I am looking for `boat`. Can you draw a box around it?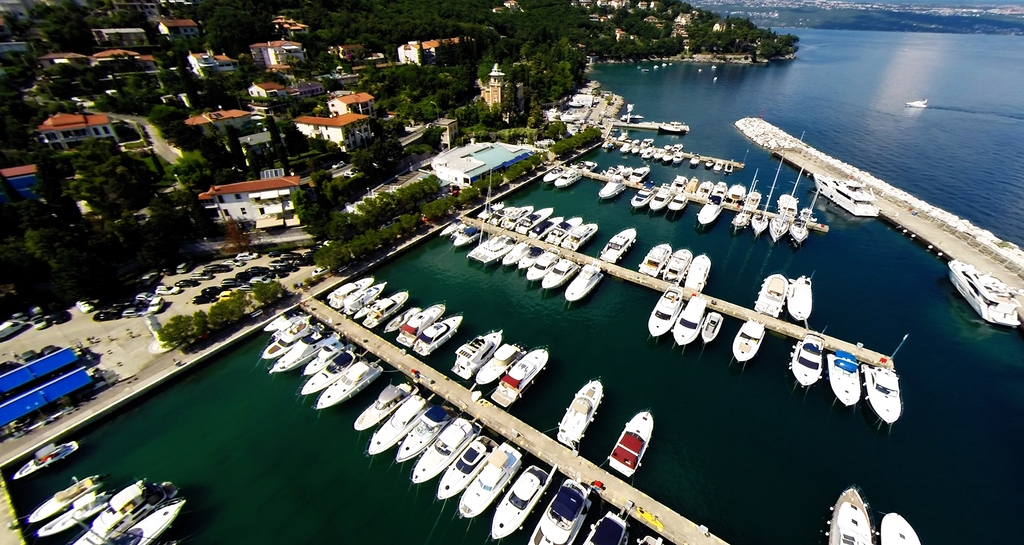
Sure, the bounding box is [793,325,826,391].
